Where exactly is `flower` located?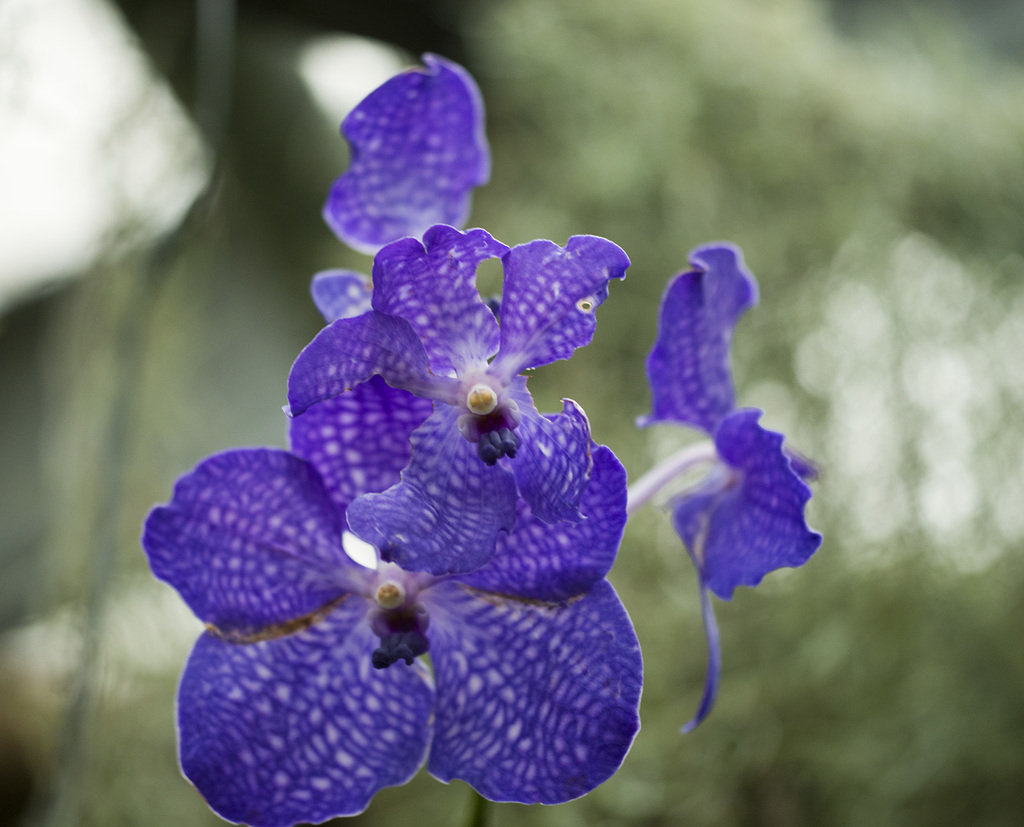
Its bounding box is x1=310, y1=51, x2=494, y2=330.
